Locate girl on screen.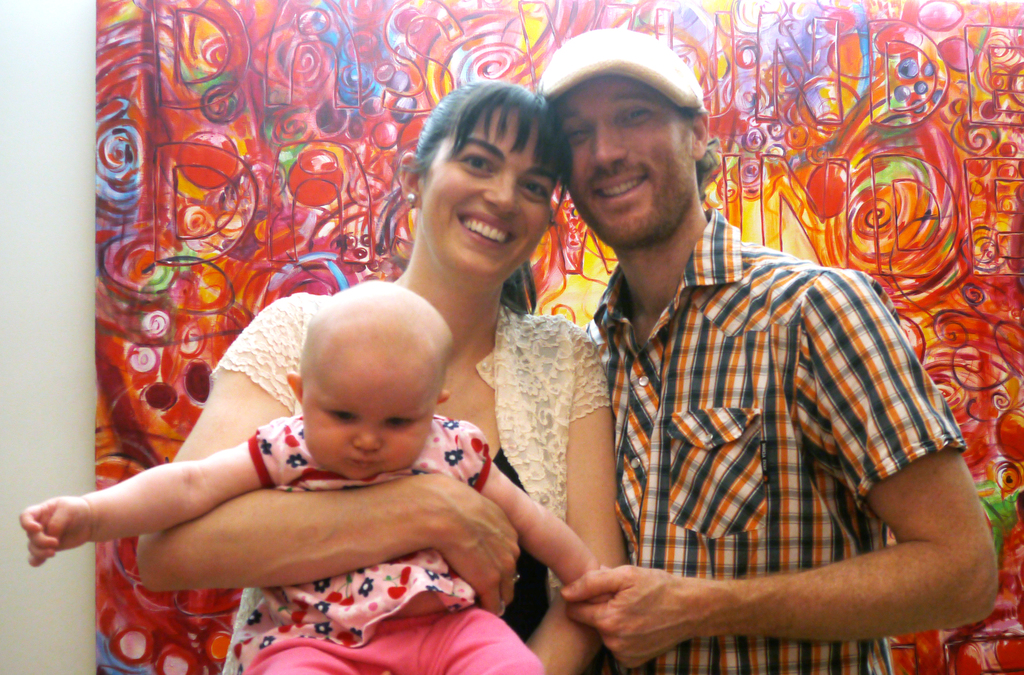
On screen at <box>9,273,618,674</box>.
